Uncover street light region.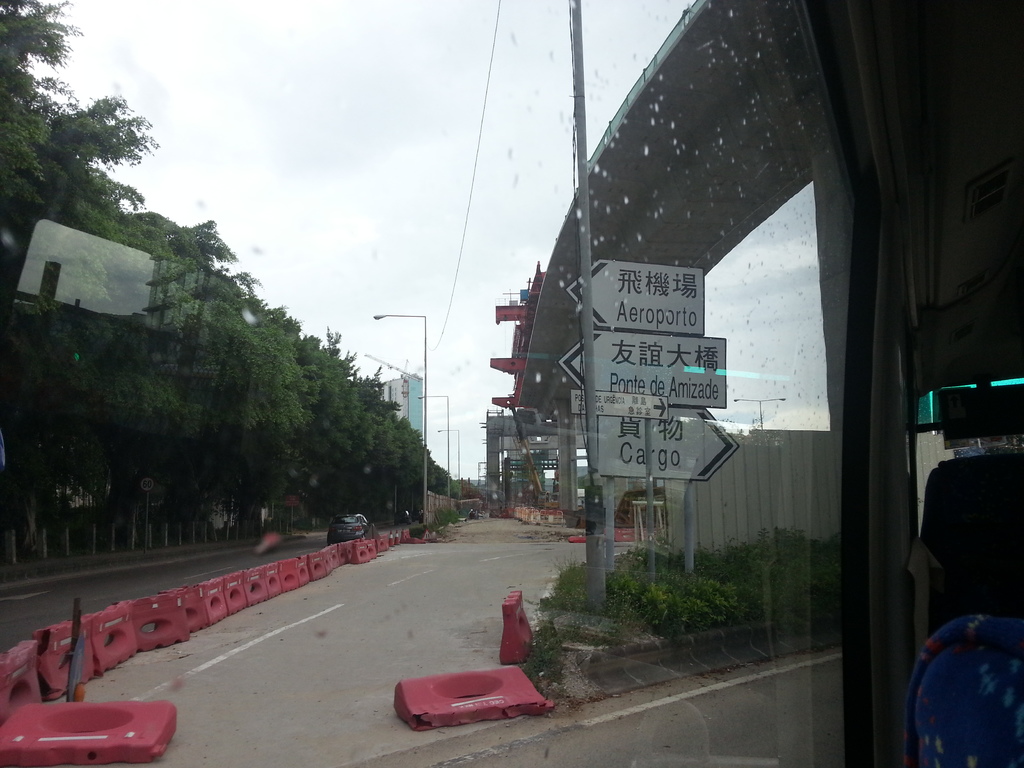
Uncovered: locate(730, 397, 787, 431).
